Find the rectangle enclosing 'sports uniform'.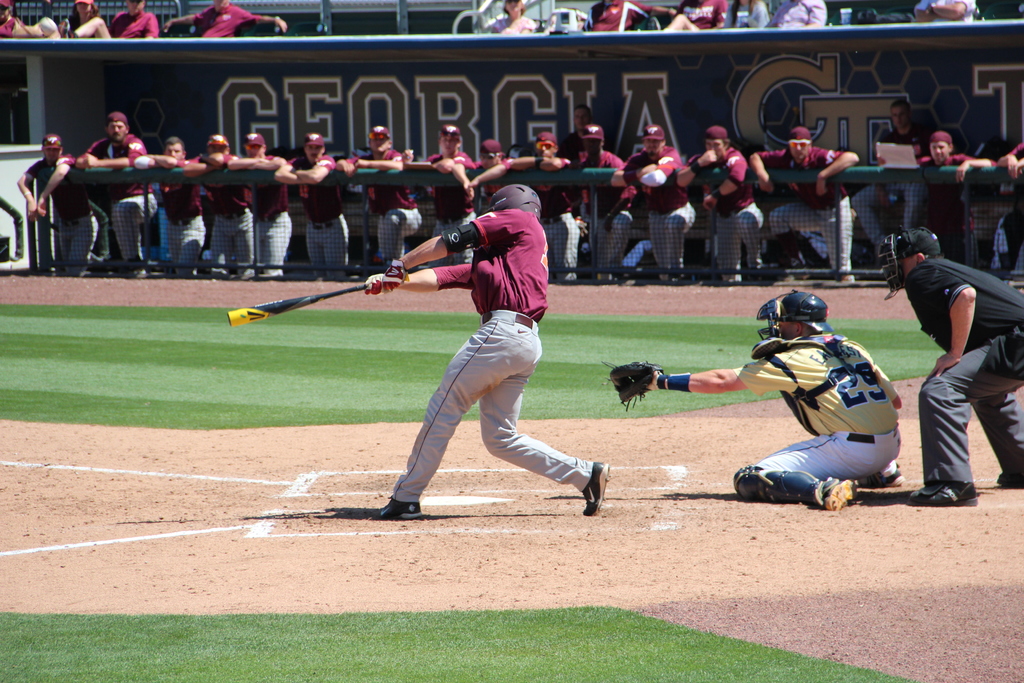
(154,155,200,279).
